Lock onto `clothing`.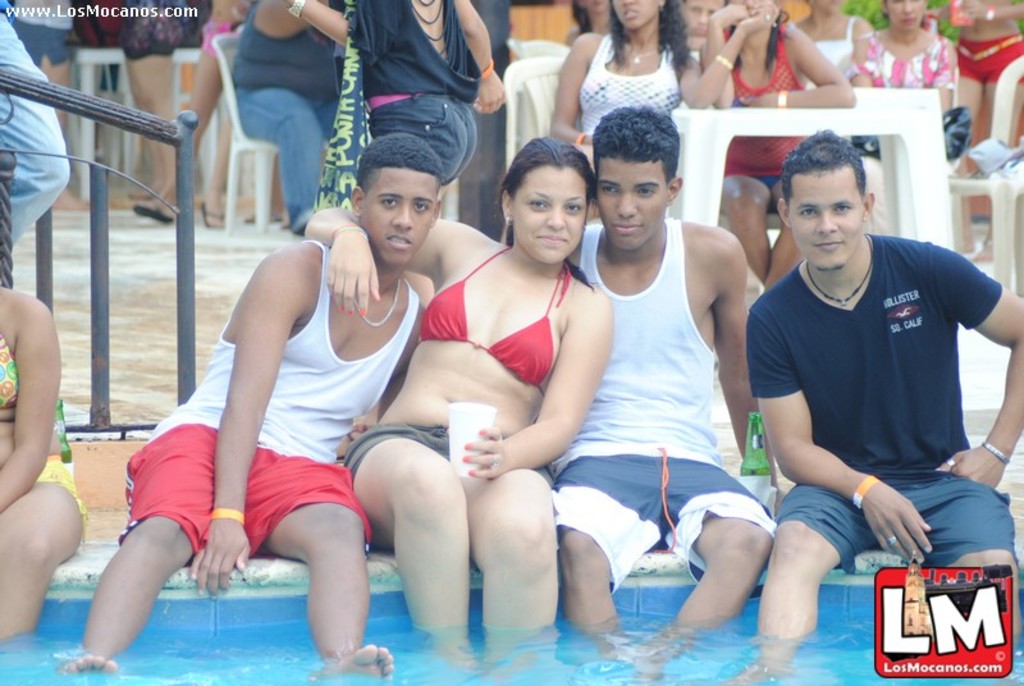
Locked: <box>0,326,18,410</box>.
